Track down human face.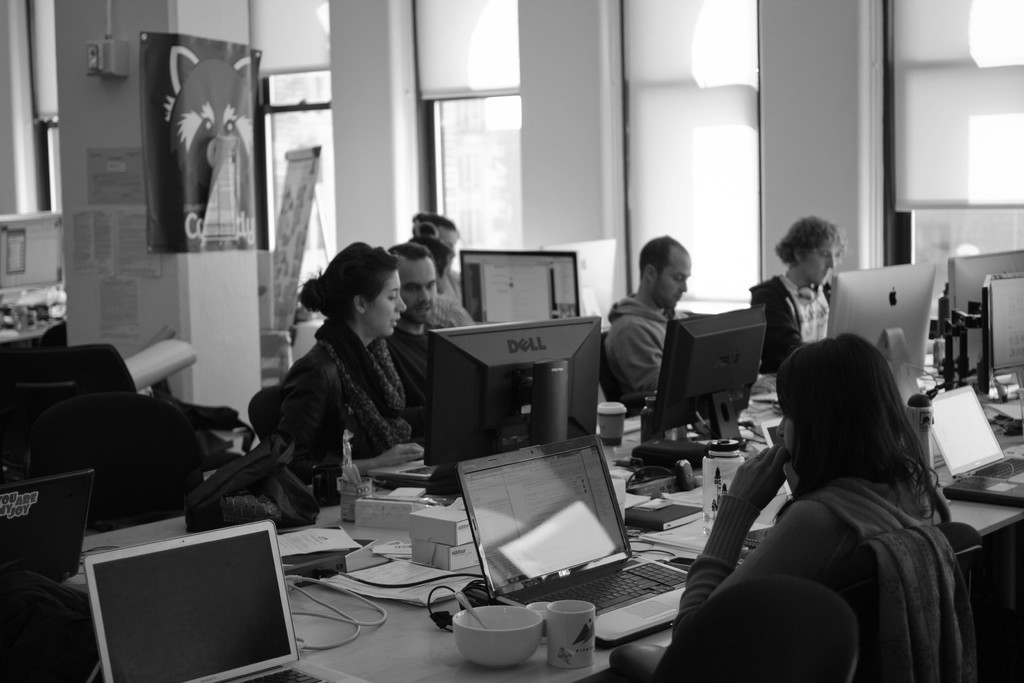
Tracked to l=657, t=256, r=691, b=308.
